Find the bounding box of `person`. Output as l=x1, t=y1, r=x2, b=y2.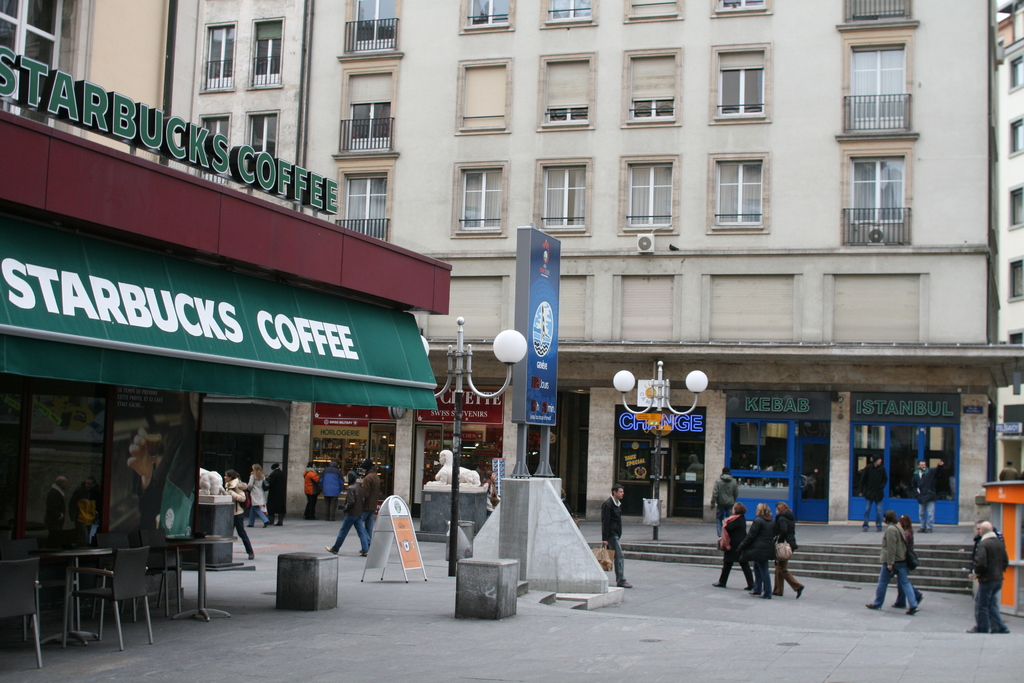
l=598, t=481, r=636, b=586.
